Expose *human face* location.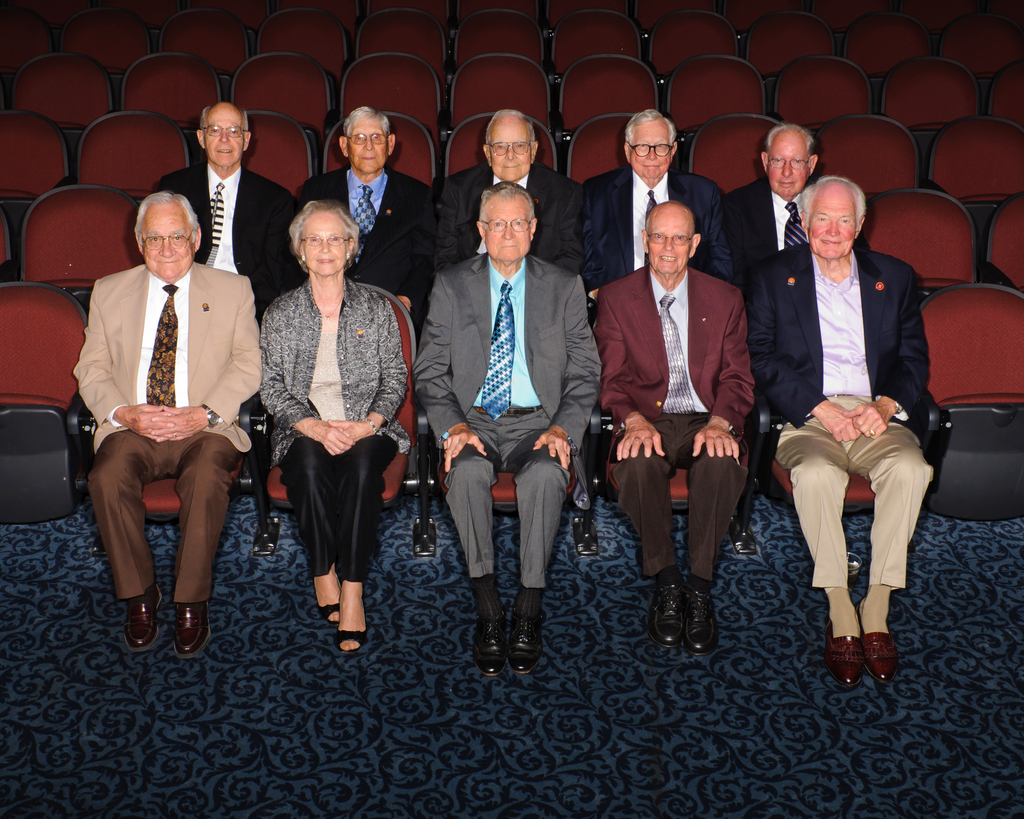
Exposed at x1=205 y1=105 x2=241 y2=172.
